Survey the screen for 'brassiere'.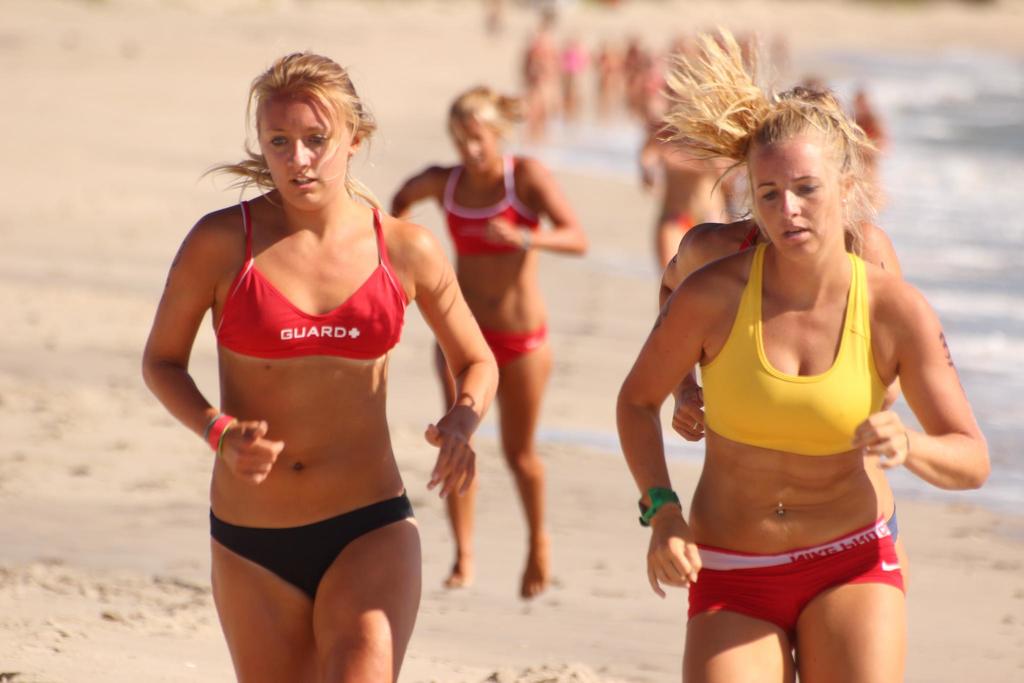
Survey found: {"x1": 699, "y1": 242, "x2": 890, "y2": 457}.
